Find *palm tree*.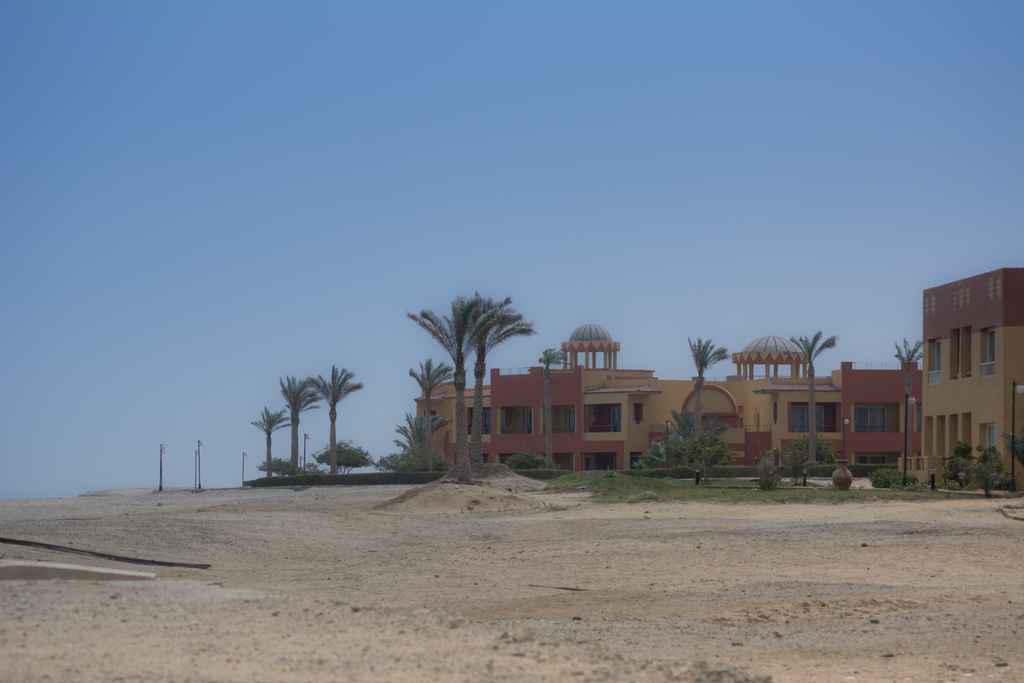
box(687, 330, 721, 438).
